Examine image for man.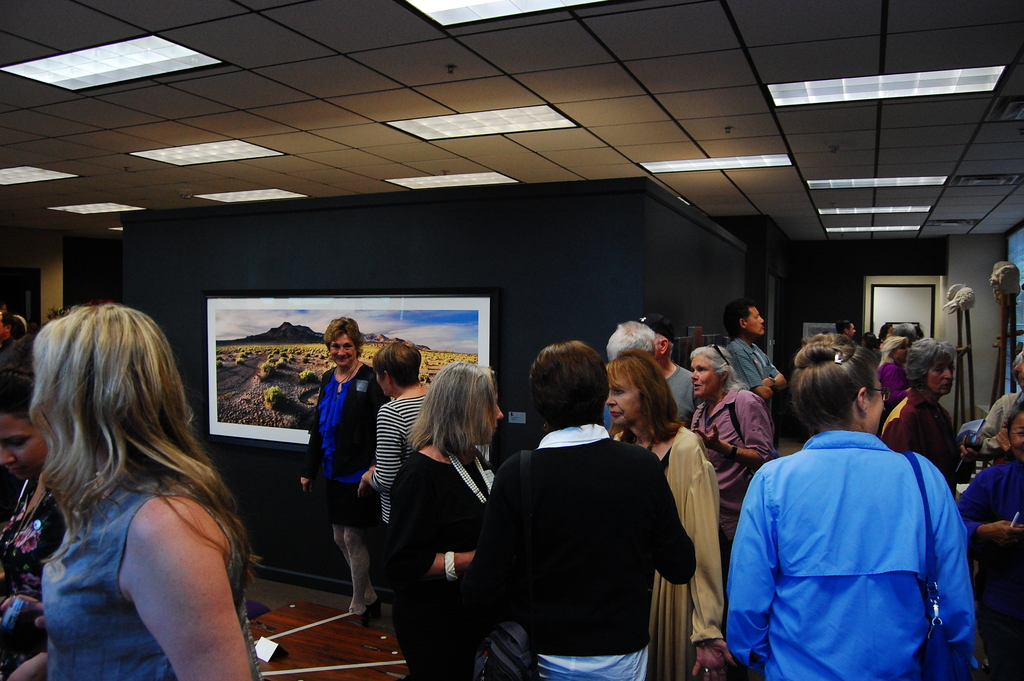
Examination result: <bbox>836, 320, 856, 340</bbox>.
